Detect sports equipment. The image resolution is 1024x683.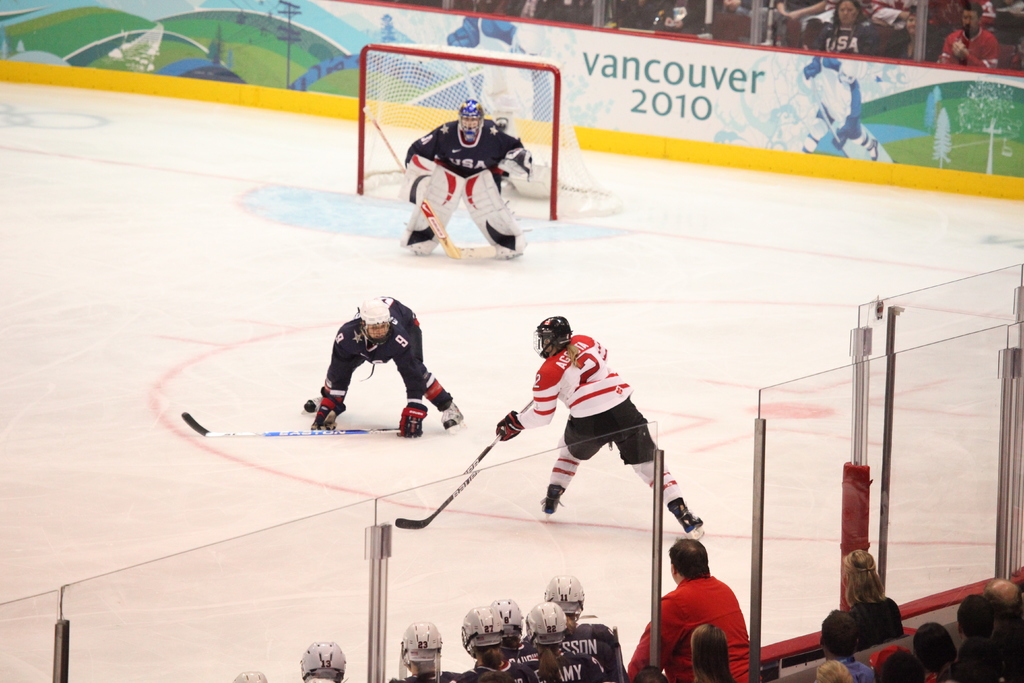
(left=541, top=573, right=584, bottom=614).
